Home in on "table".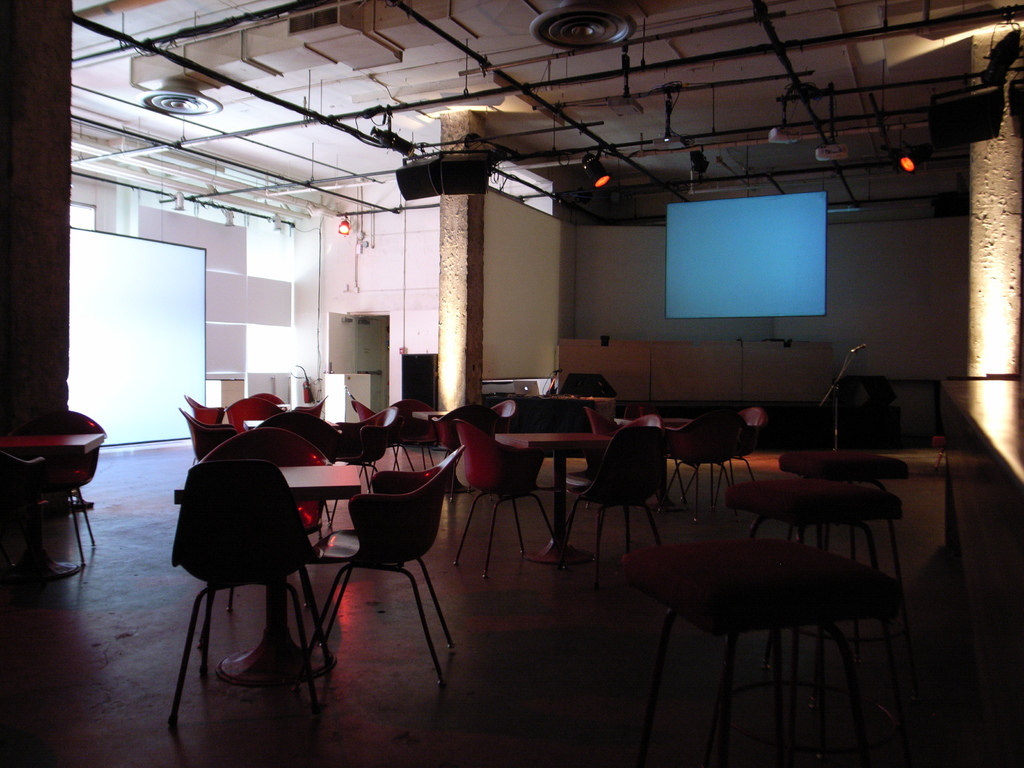
Homed in at box=[493, 431, 616, 566].
